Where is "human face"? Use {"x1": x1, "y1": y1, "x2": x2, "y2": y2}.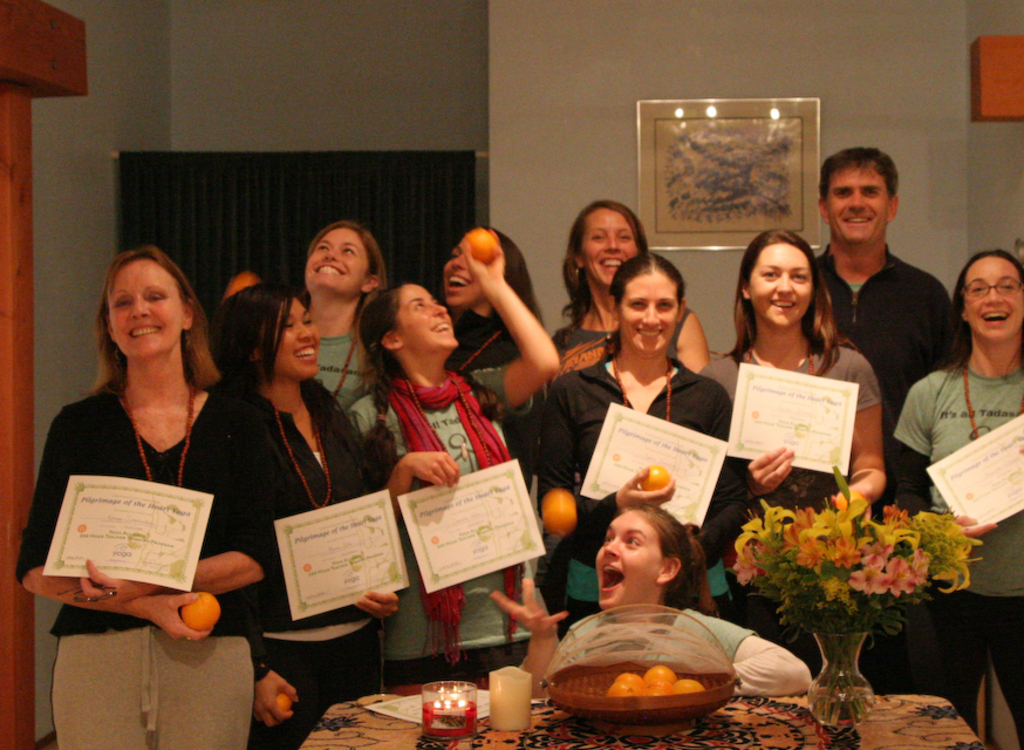
{"x1": 310, "y1": 225, "x2": 364, "y2": 279}.
